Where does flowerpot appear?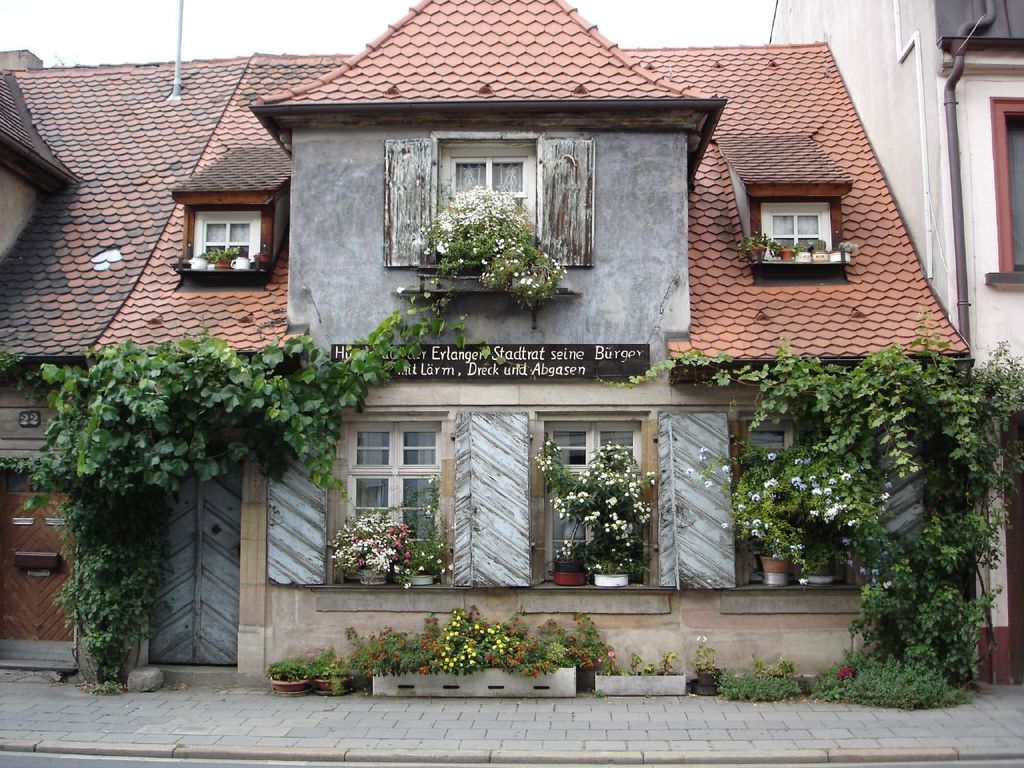
Appears at 273 677 309 691.
